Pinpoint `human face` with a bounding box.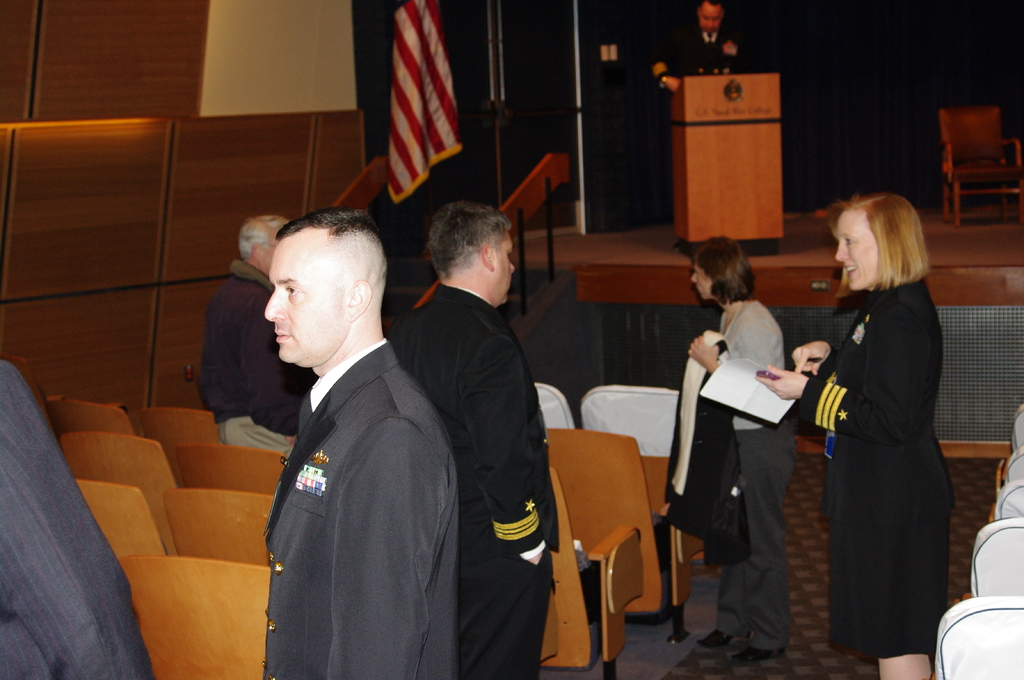
490/232/518/300.
